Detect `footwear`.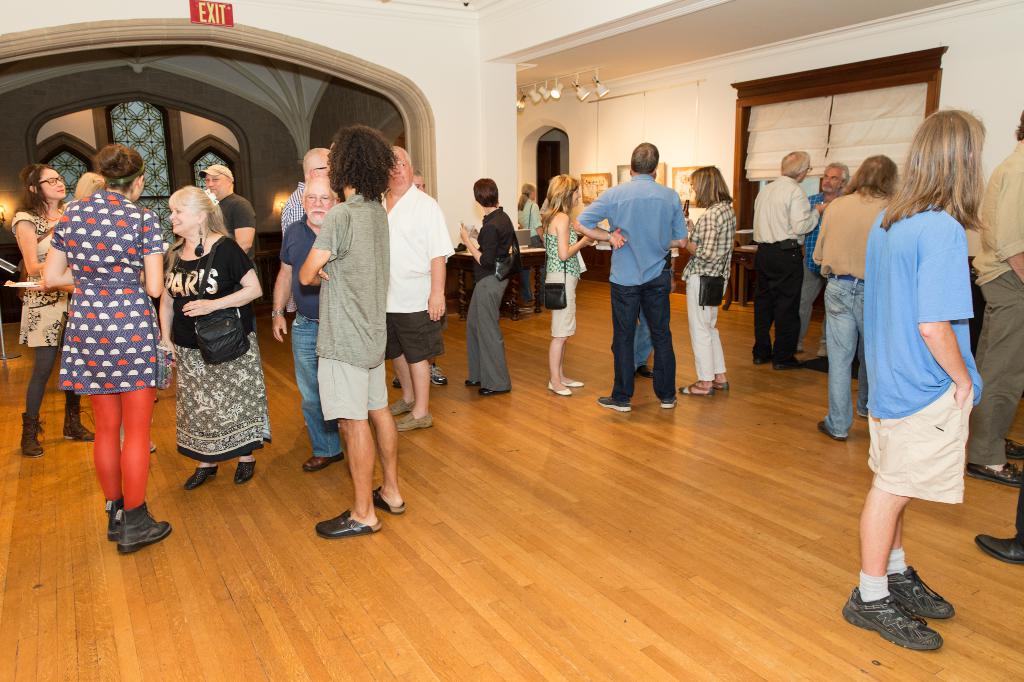
Detected at left=182, top=464, right=221, bottom=489.
